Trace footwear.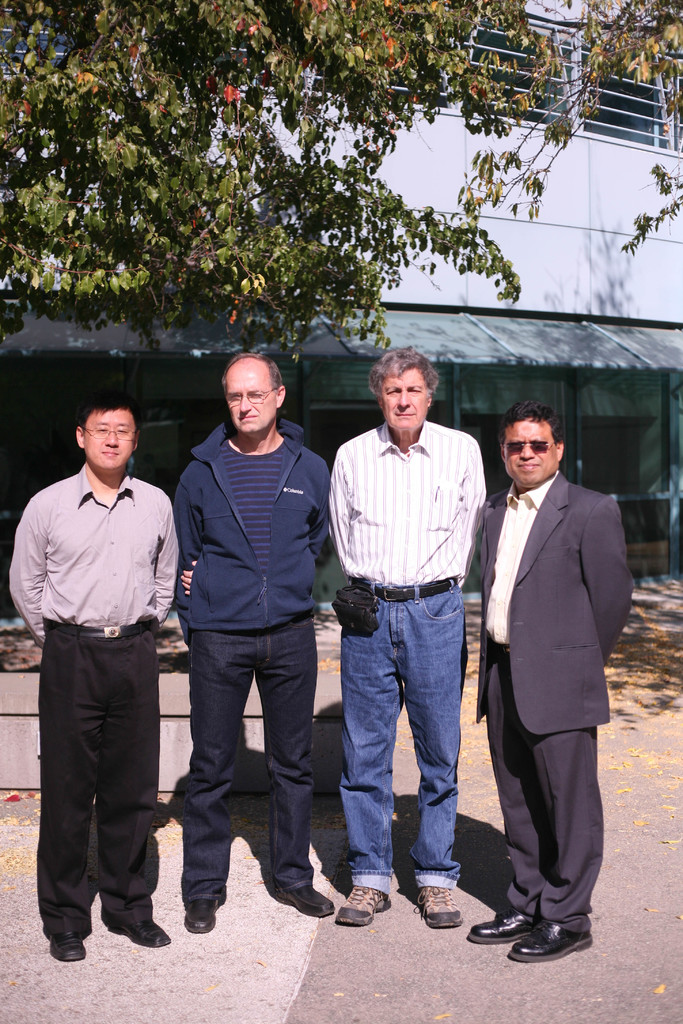
Traced to detection(281, 882, 334, 915).
